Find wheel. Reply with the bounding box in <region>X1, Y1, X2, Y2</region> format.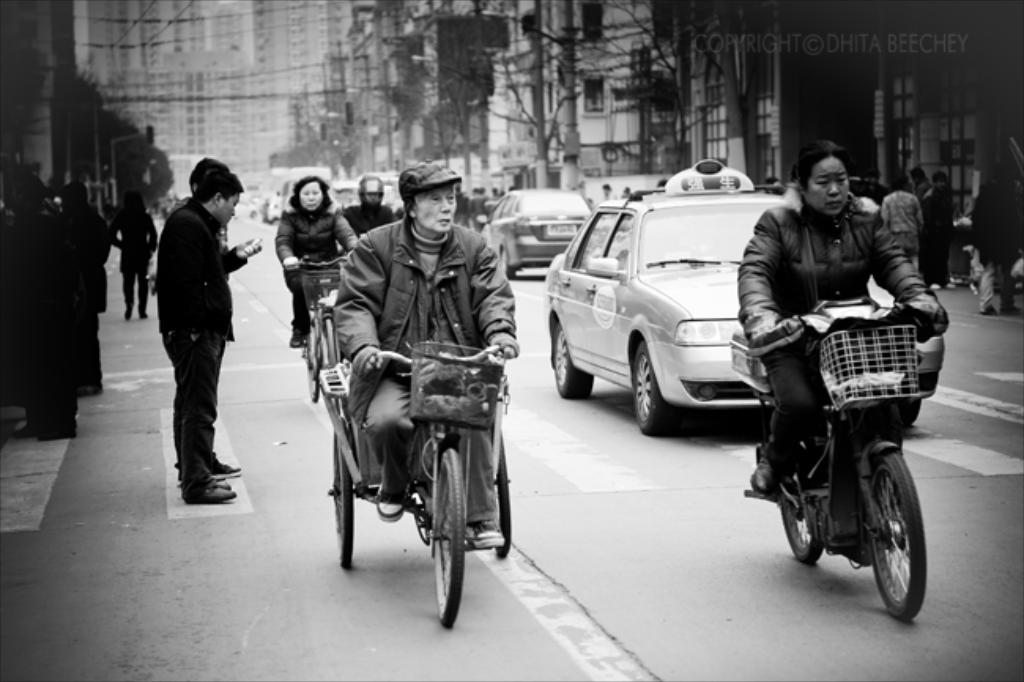
<region>320, 321, 336, 370</region>.
